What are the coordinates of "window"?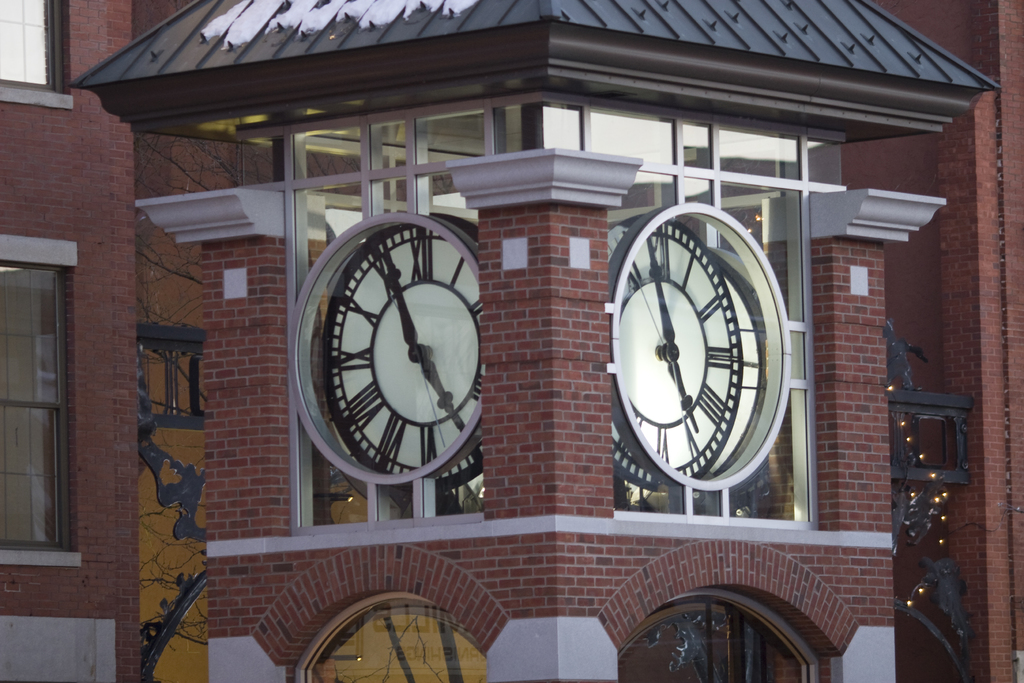
0,4,76,113.
